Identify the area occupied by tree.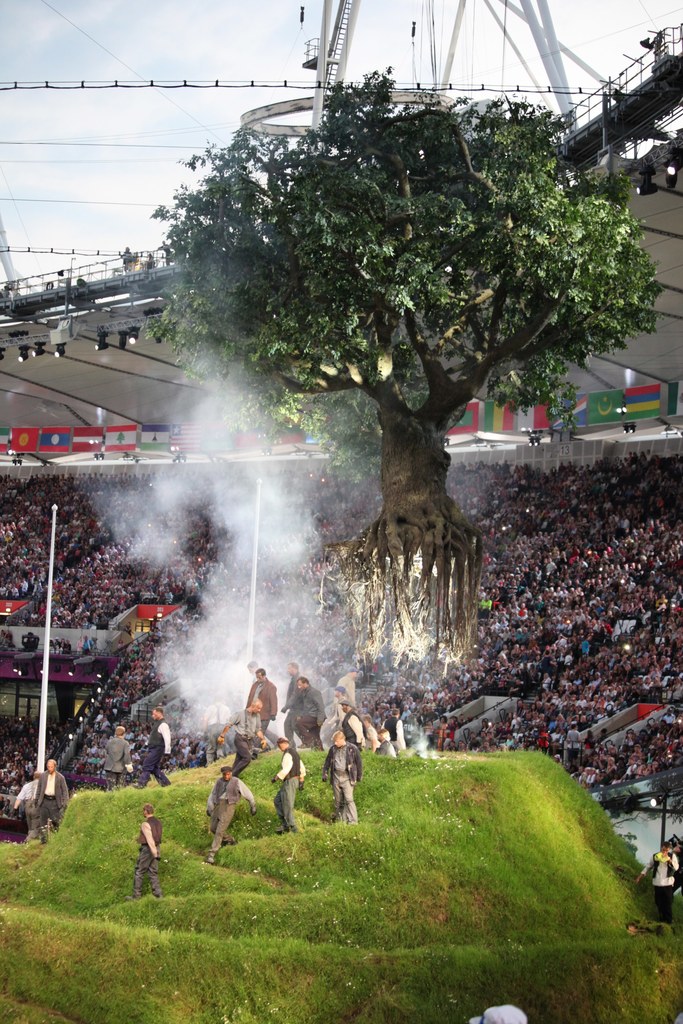
Area: box(122, 1, 682, 691).
